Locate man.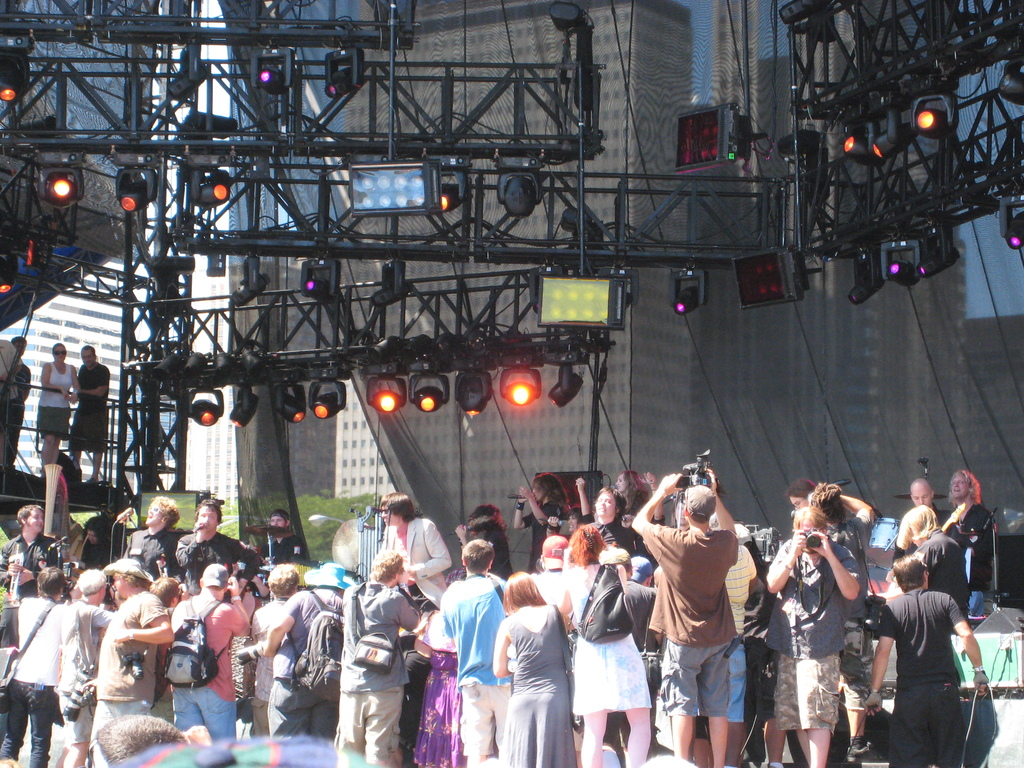
Bounding box: Rect(0, 566, 70, 767).
